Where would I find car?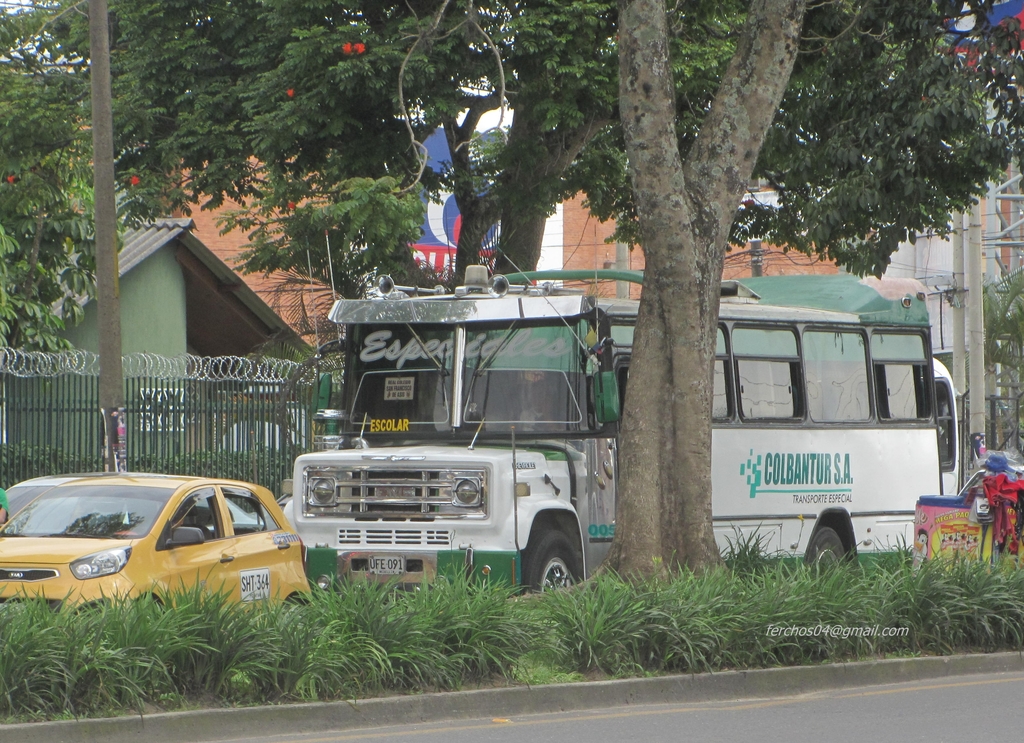
At 8 474 318 630.
